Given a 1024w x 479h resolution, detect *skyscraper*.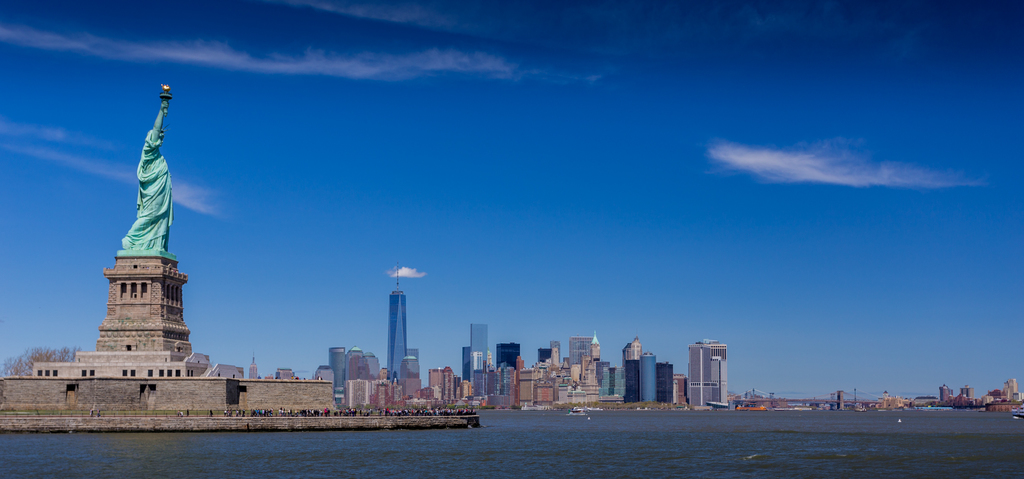
x1=388, y1=288, x2=410, y2=377.
